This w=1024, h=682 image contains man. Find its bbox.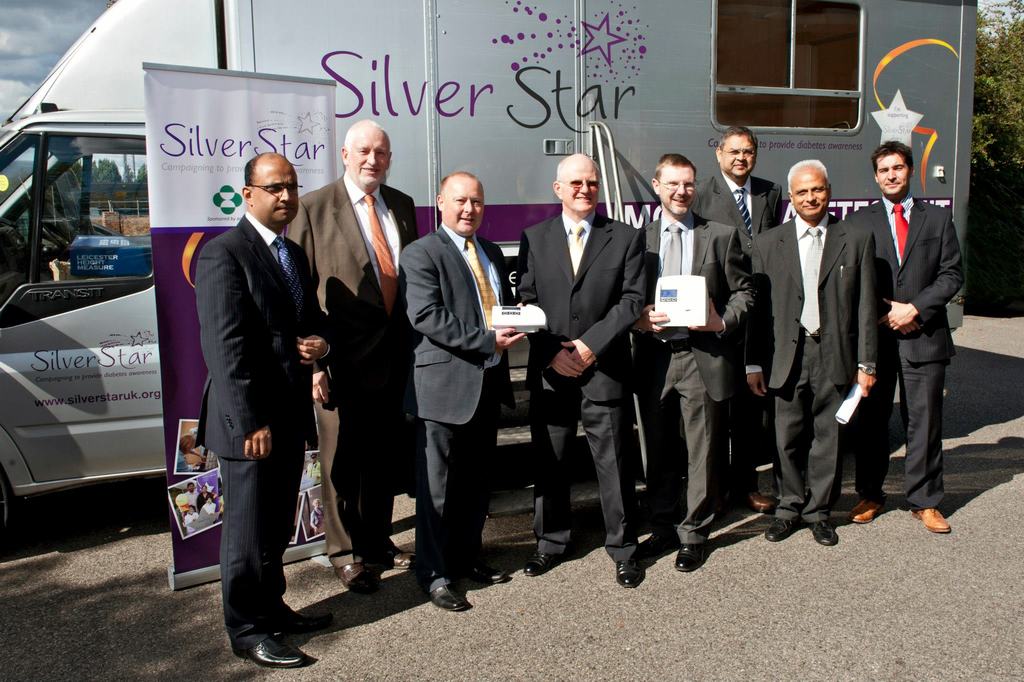
284:101:417:597.
